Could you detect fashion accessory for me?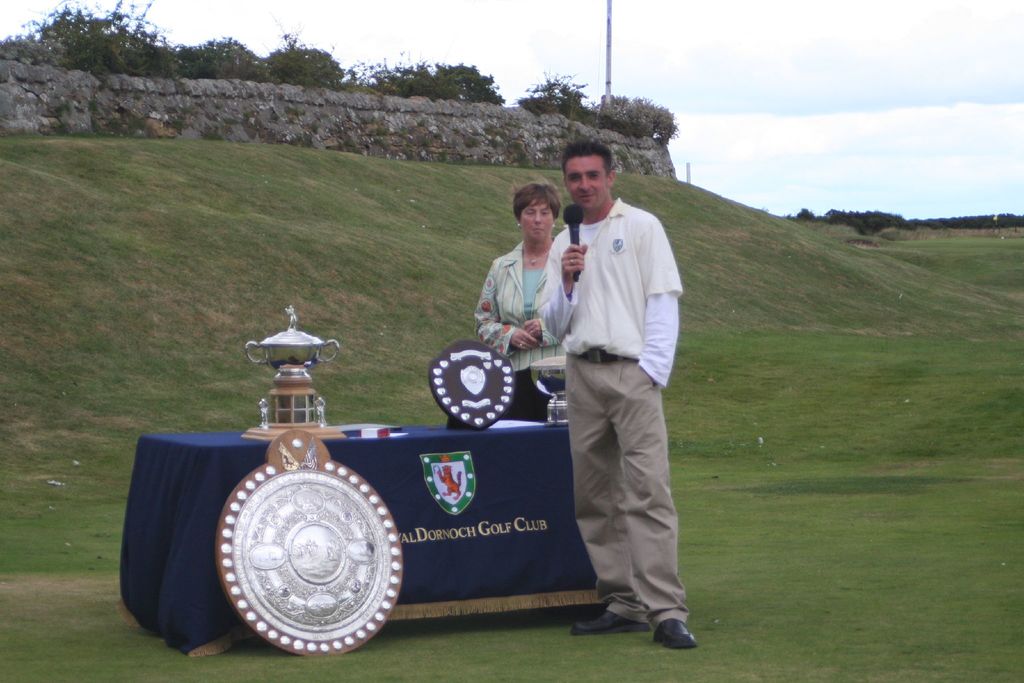
Detection result: rect(520, 342, 524, 345).
